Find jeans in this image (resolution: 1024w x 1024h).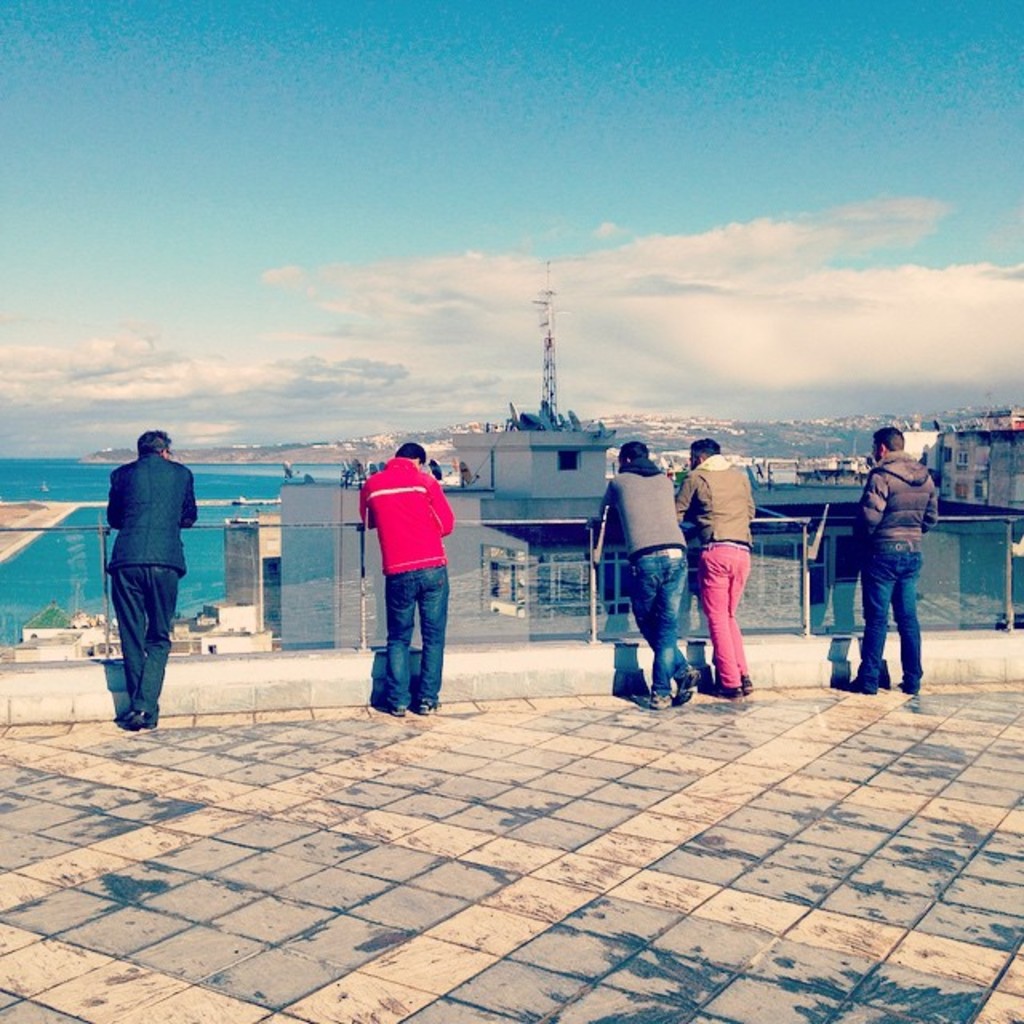
detection(629, 541, 693, 699).
